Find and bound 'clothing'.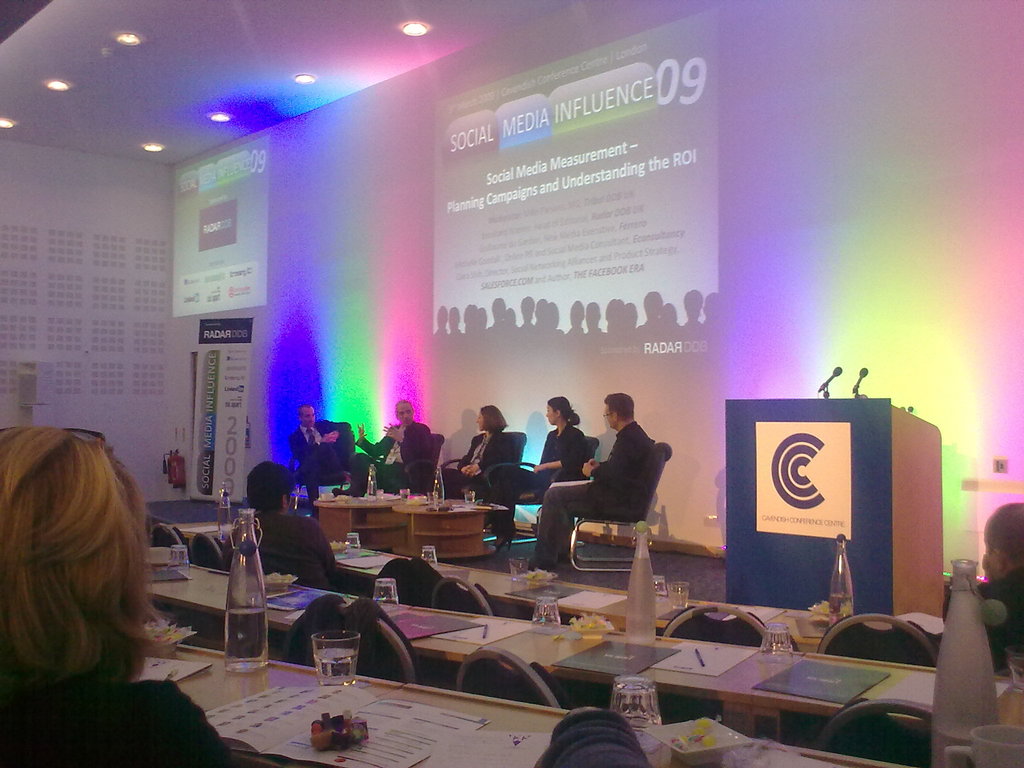
Bound: bbox=(287, 425, 352, 507).
